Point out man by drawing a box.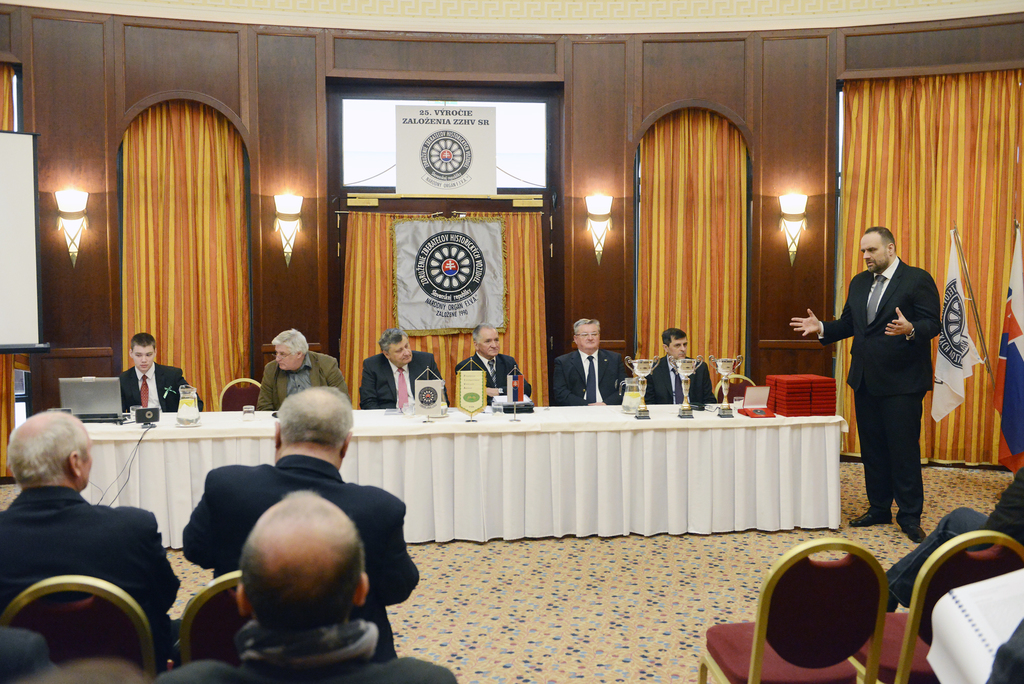
{"left": 448, "top": 329, "right": 541, "bottom": 416}.
